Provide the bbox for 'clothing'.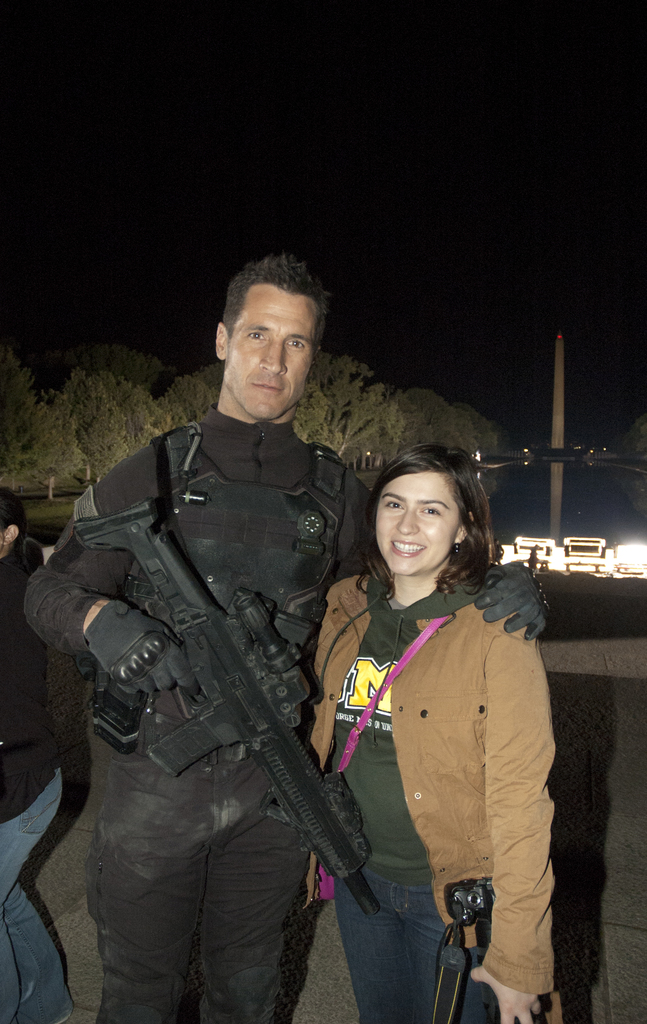
left=2, top=557, right=65, bottom=1023.
